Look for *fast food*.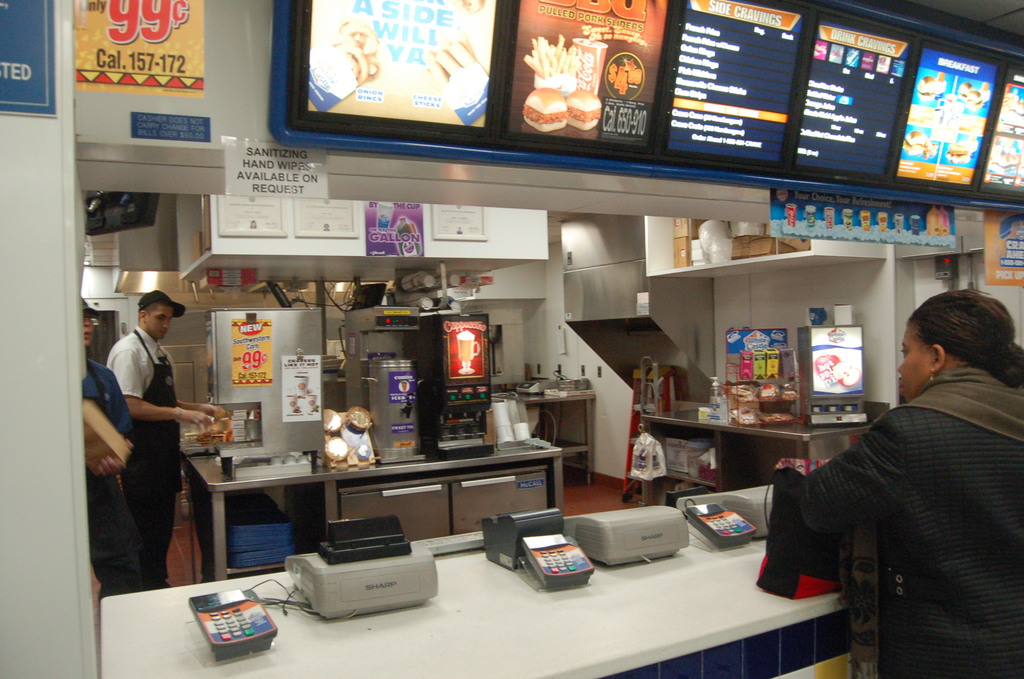
Found: [x1=944, y1=143, x2=975, y2=165].
